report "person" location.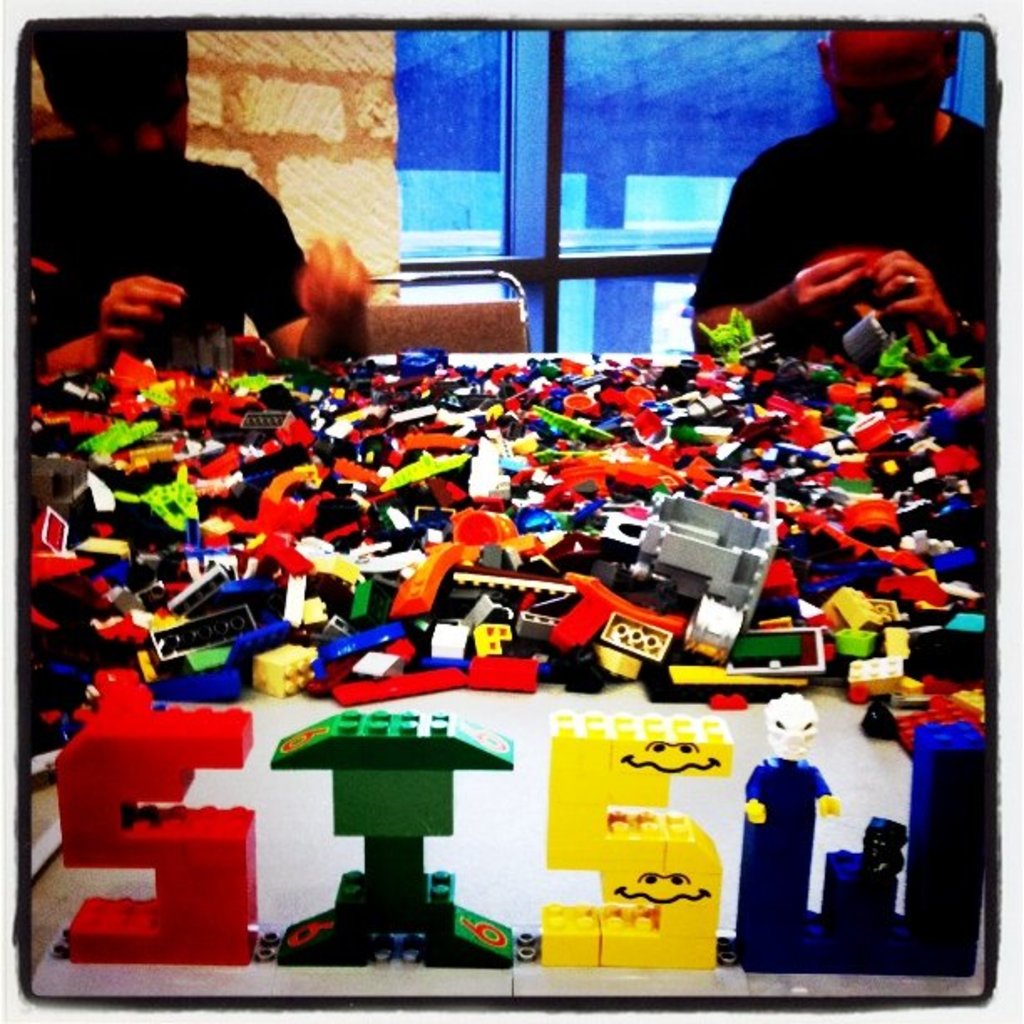
Report: left=8, top=28, right=341, bottom=395.
